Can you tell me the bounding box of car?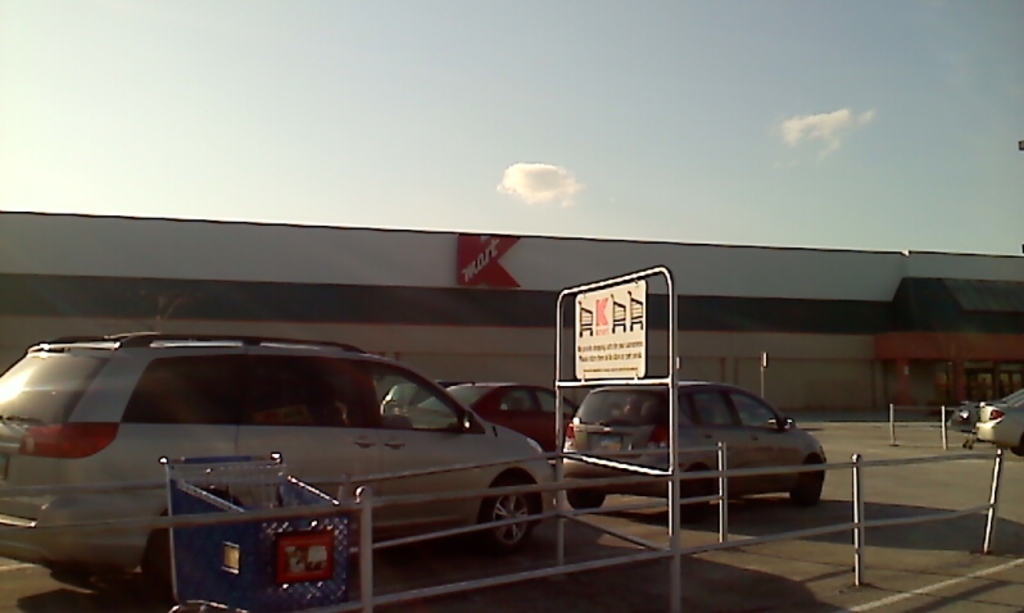
l=977, t=386, r=1023, b=455.
